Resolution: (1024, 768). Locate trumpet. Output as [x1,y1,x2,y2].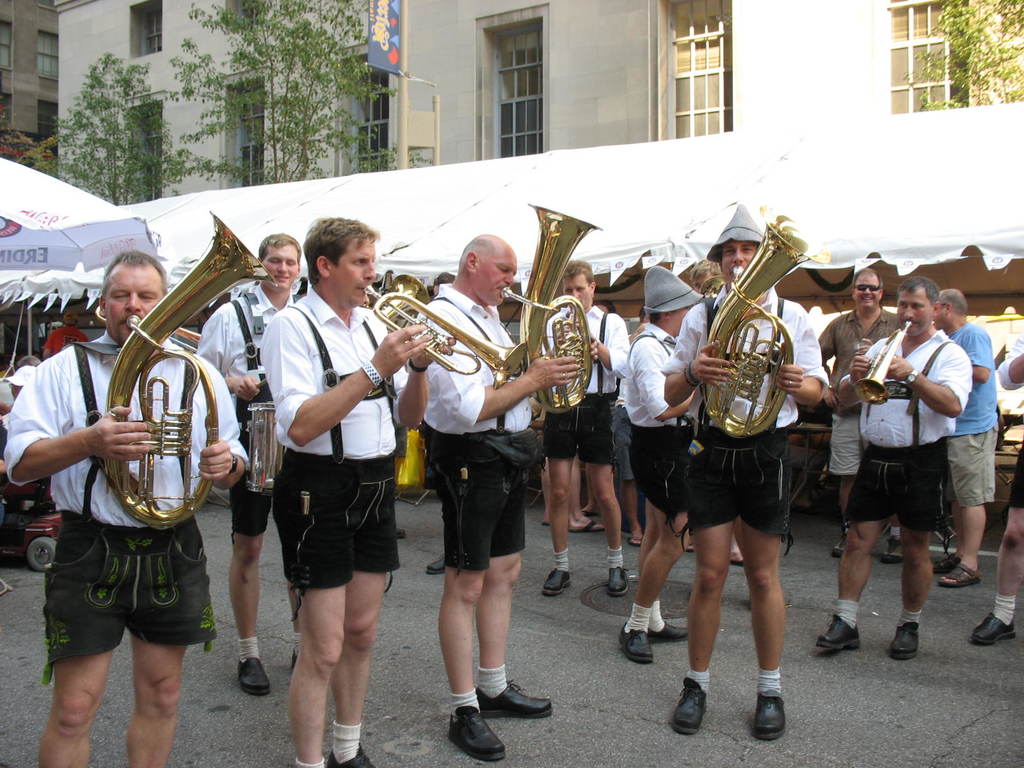
[856,317,920,415].
